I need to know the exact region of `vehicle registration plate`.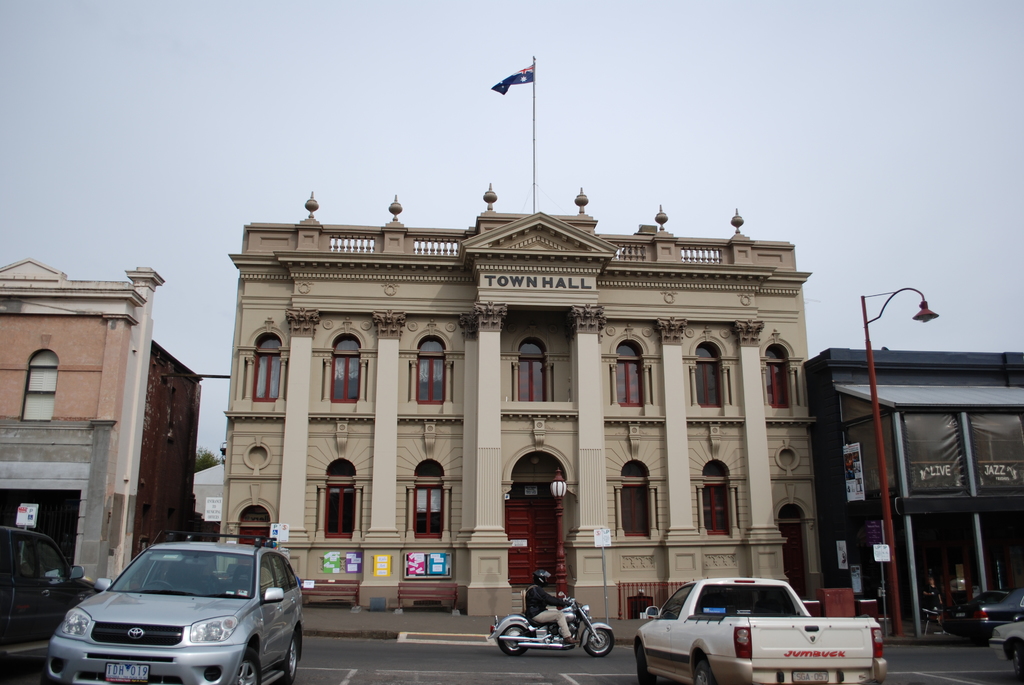
Region: bbox=[792, 670, 829, 681].
